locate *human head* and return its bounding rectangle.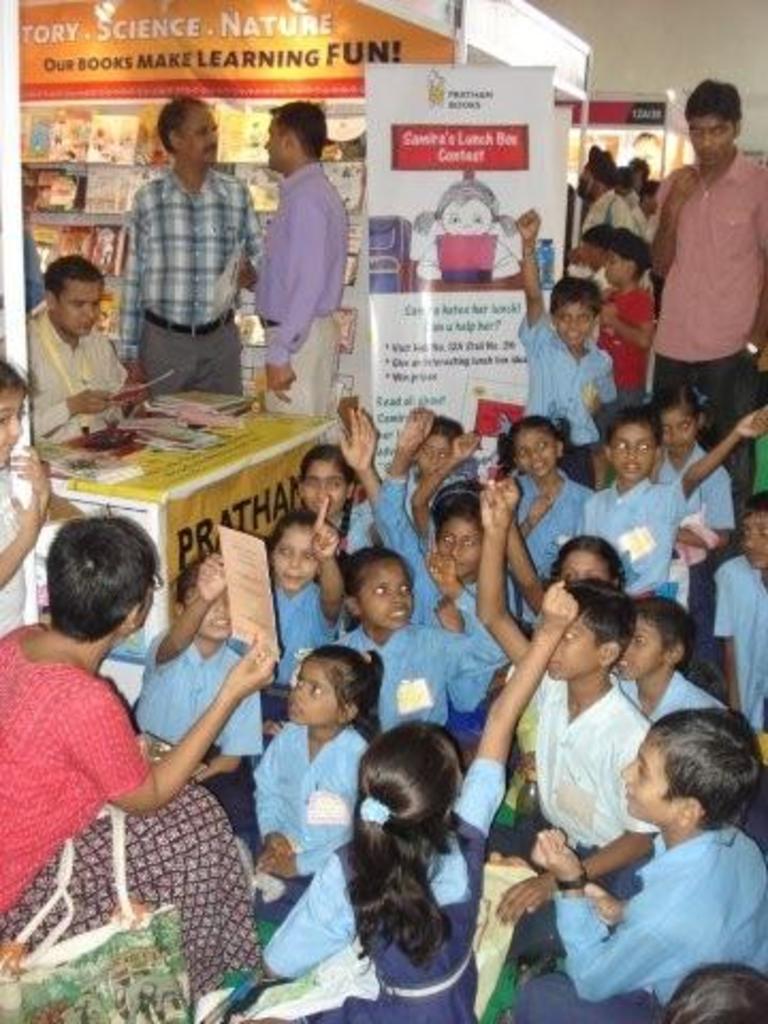
[290, 642, 384, 730].
